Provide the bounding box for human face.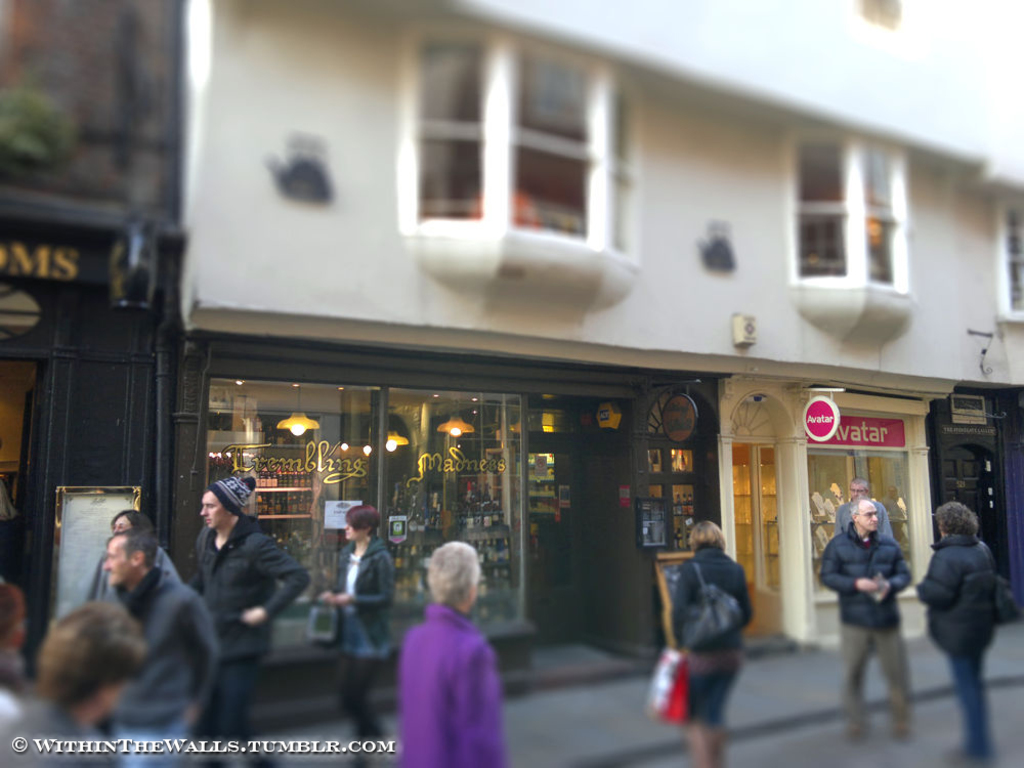
x1=345 y1=521 x2=362 y2=541.
